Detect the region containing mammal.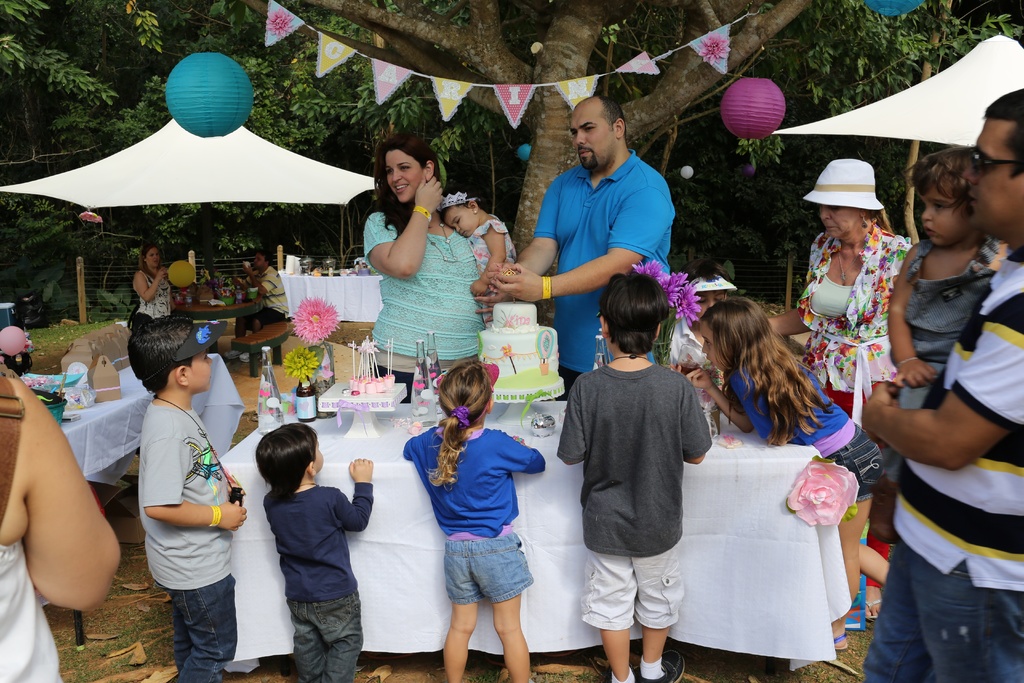
left=247, top=429, right=368, bottom=668.
